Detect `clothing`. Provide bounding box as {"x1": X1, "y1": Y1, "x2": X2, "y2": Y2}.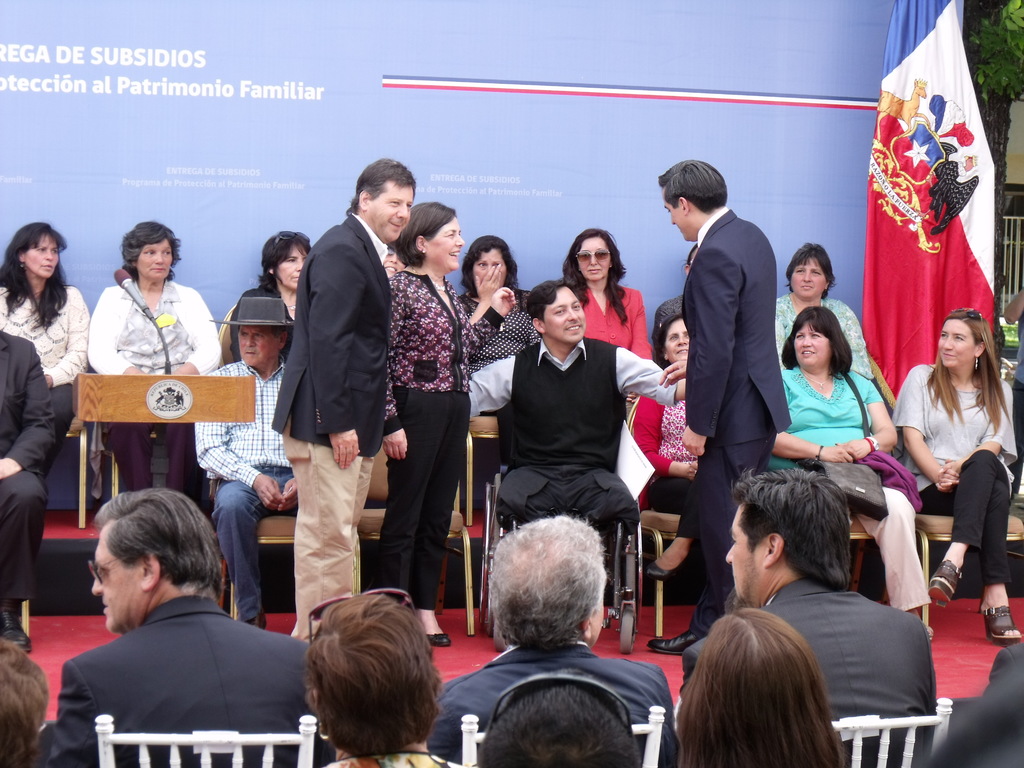
{"x1": 454, "y1": 294, "x2": 545, "y2": 522}.
